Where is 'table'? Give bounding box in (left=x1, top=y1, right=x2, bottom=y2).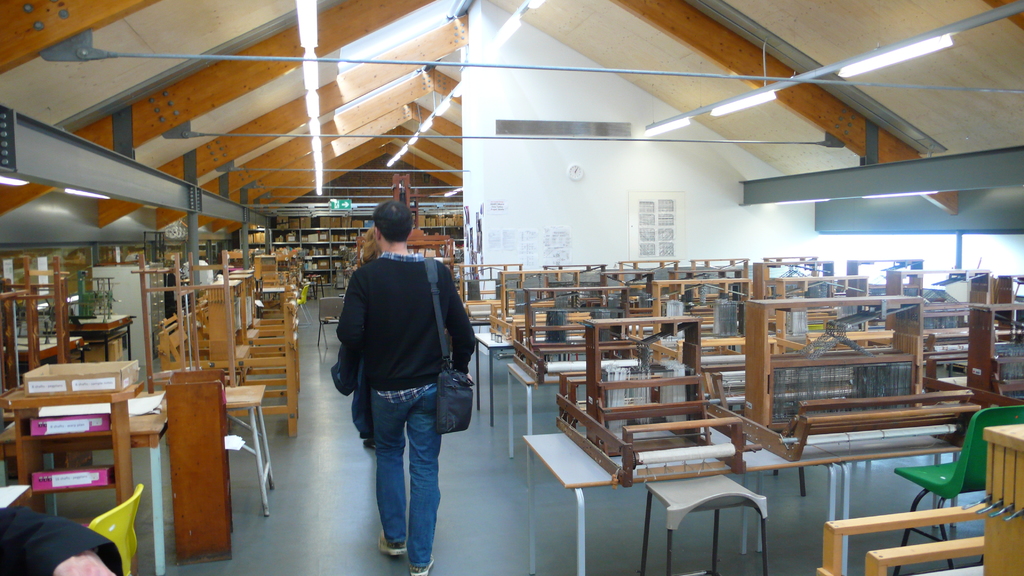
(left=474, top=330, right=587, bottom=423).
